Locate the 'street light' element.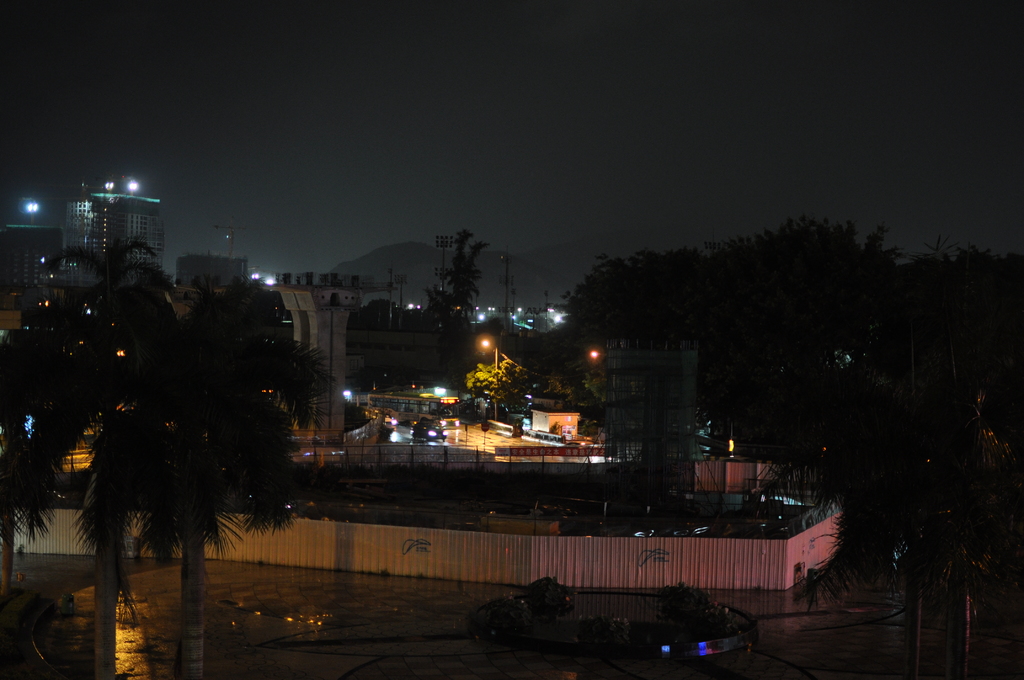
Element bbox: [left=434, top=382, right=449, bottom=397].
